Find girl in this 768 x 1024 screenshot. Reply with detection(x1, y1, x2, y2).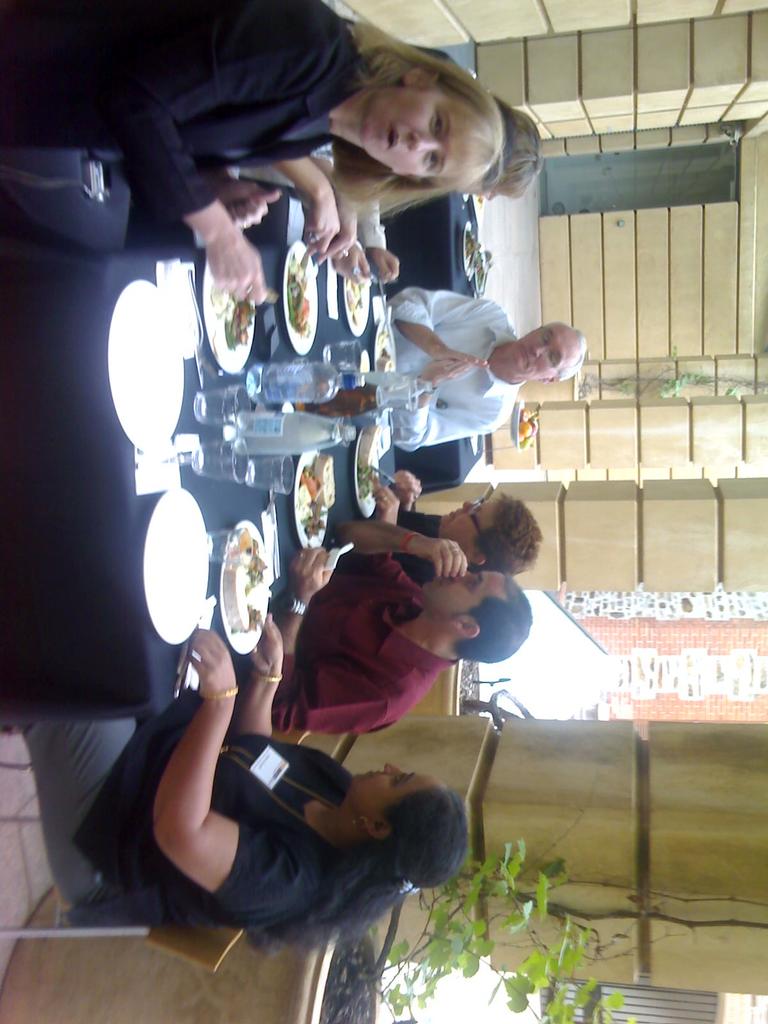
detection(0, 0, 509, 300).
